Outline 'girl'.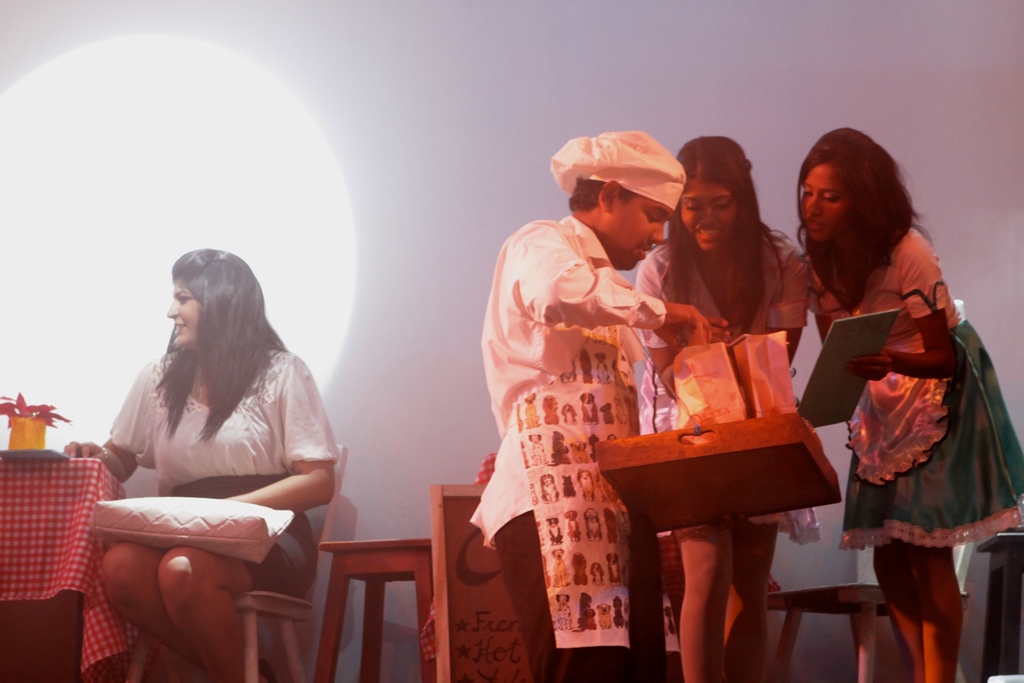
Outline: <bbox>796, 125, 1023, 682</bbox>.
